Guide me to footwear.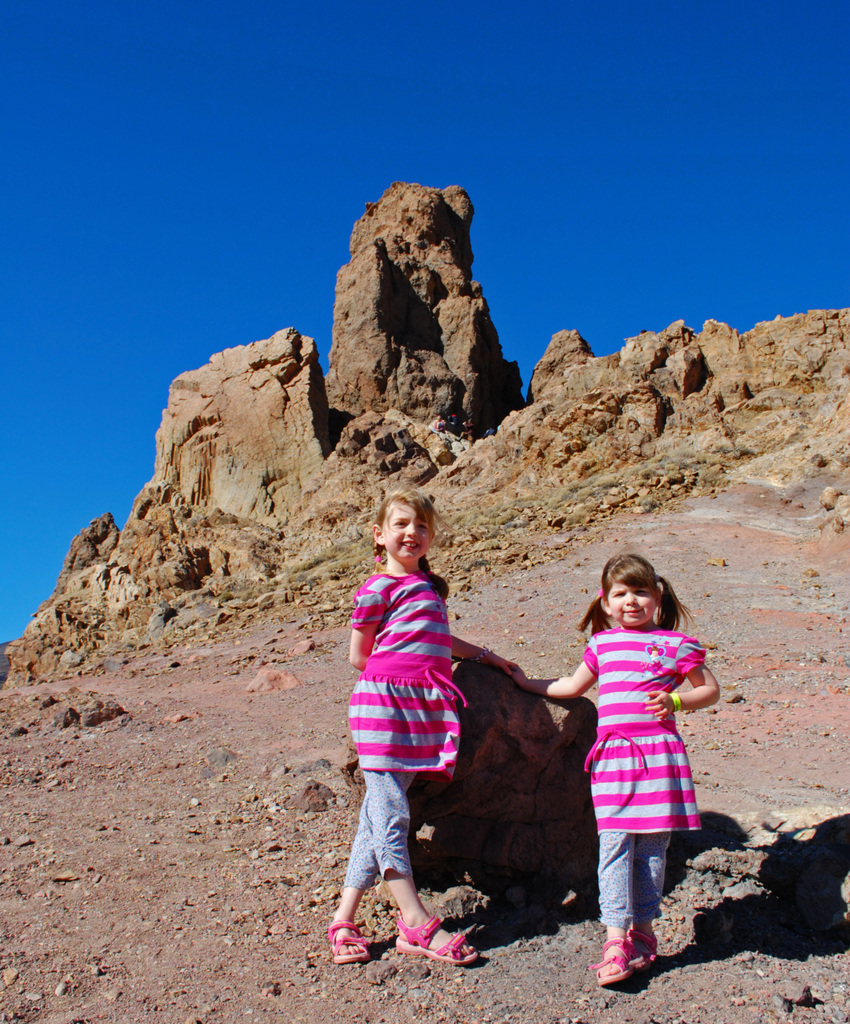
Guidance: rect(390, 910, 478, 966).
